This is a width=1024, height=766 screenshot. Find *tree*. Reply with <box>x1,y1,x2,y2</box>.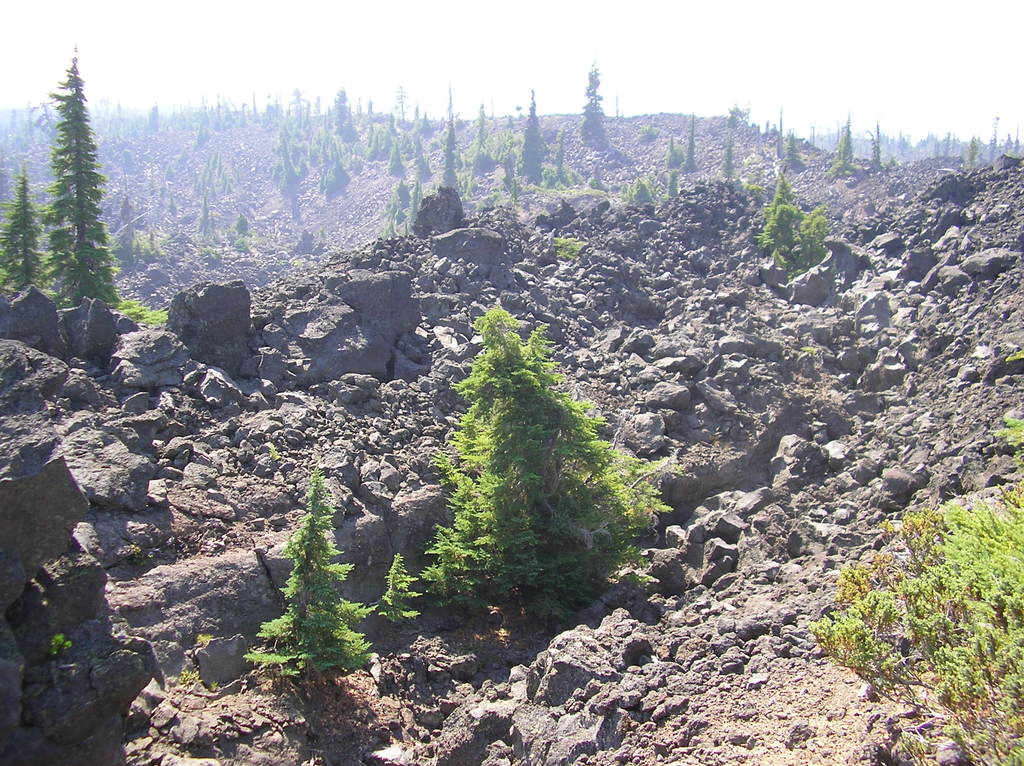
<box>835,116,860,180</box>.
